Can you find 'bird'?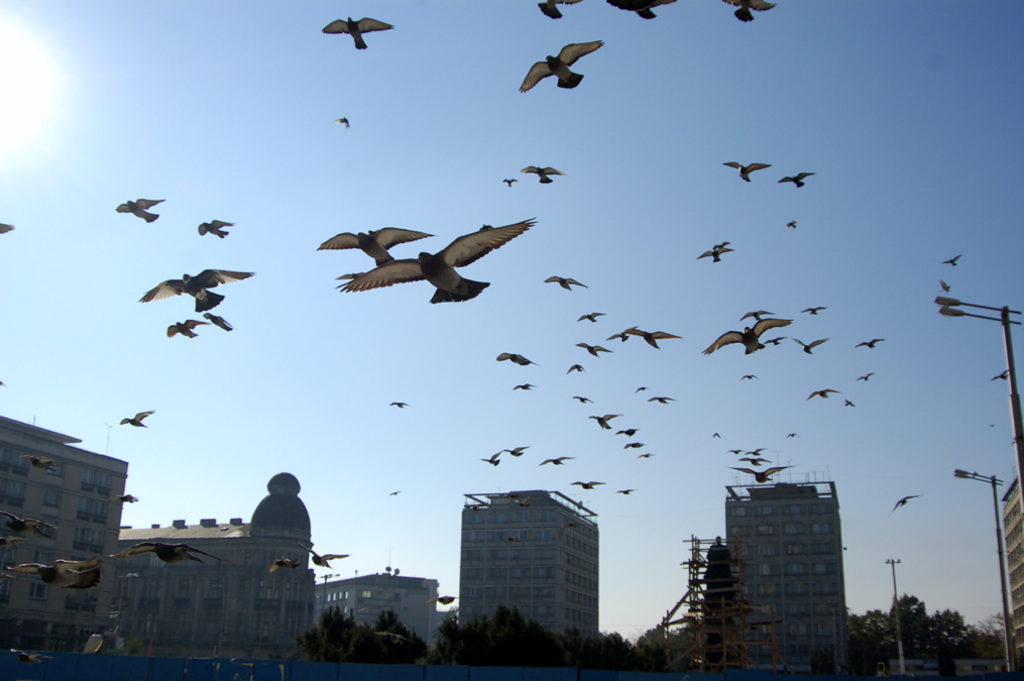
Yes, bounding box: 321,10,408,47.
